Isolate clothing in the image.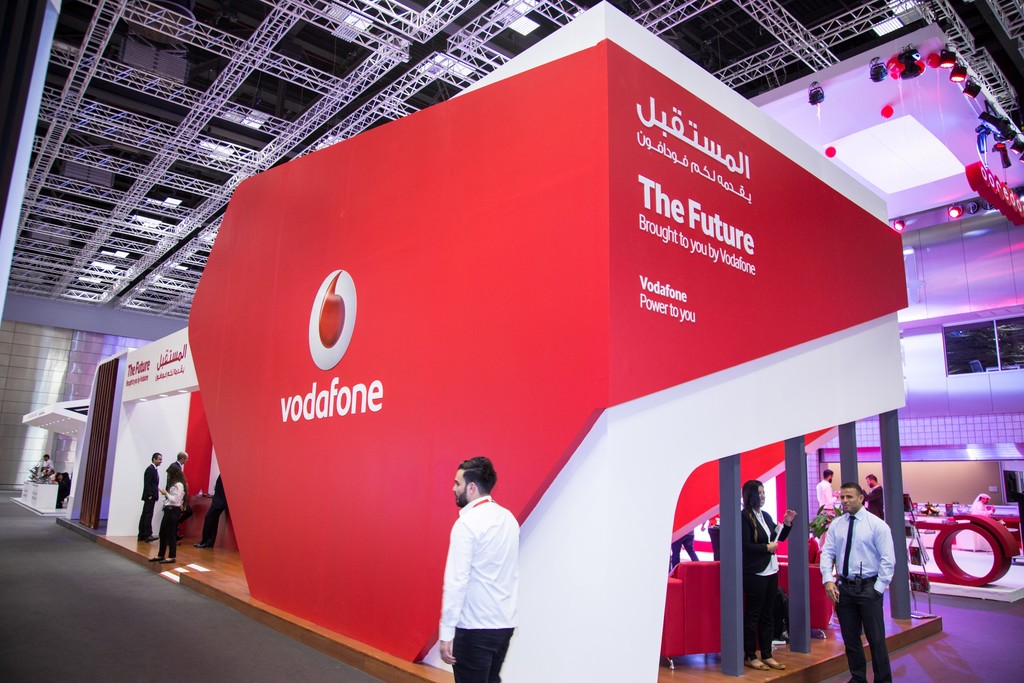
Isolated region: <box>438,494,518,682</box>.
